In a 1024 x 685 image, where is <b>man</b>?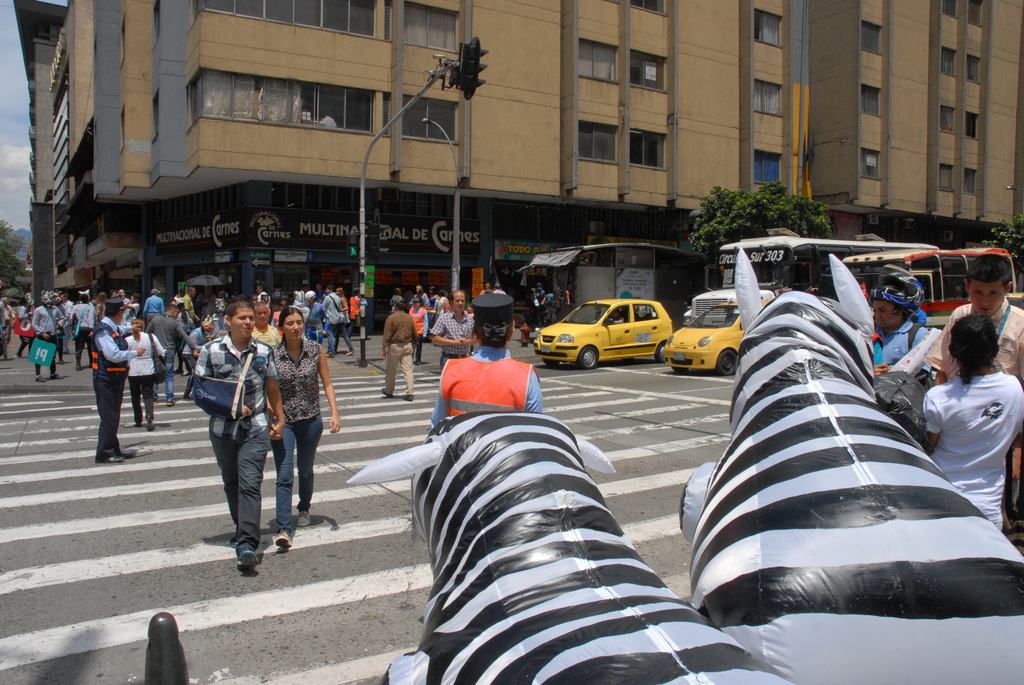
box=[320, 285, 341, 359].
